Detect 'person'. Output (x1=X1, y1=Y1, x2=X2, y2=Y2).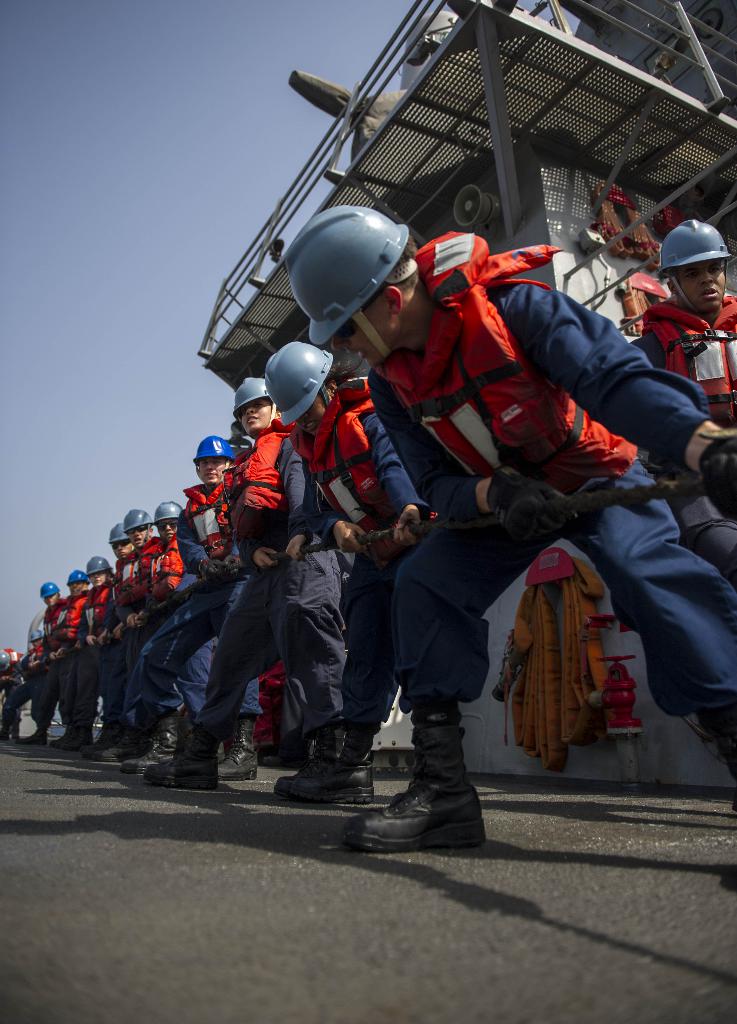
(x1=335, y1=204, x2=736, y2=848).
